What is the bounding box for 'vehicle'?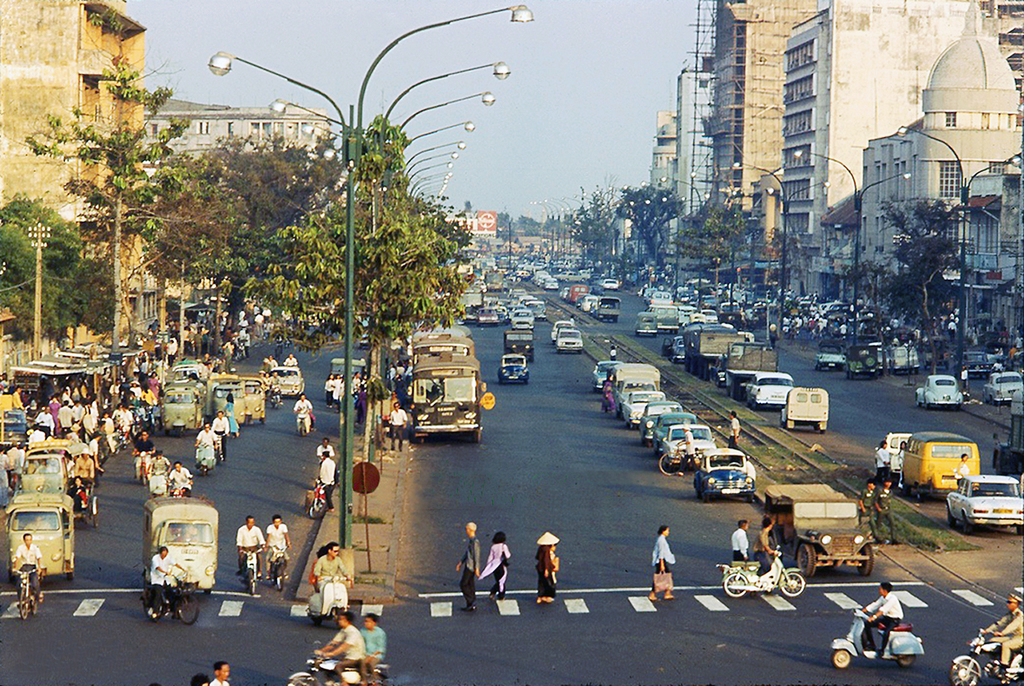
[x1=333, y1=359, x2=369, y2=376].
